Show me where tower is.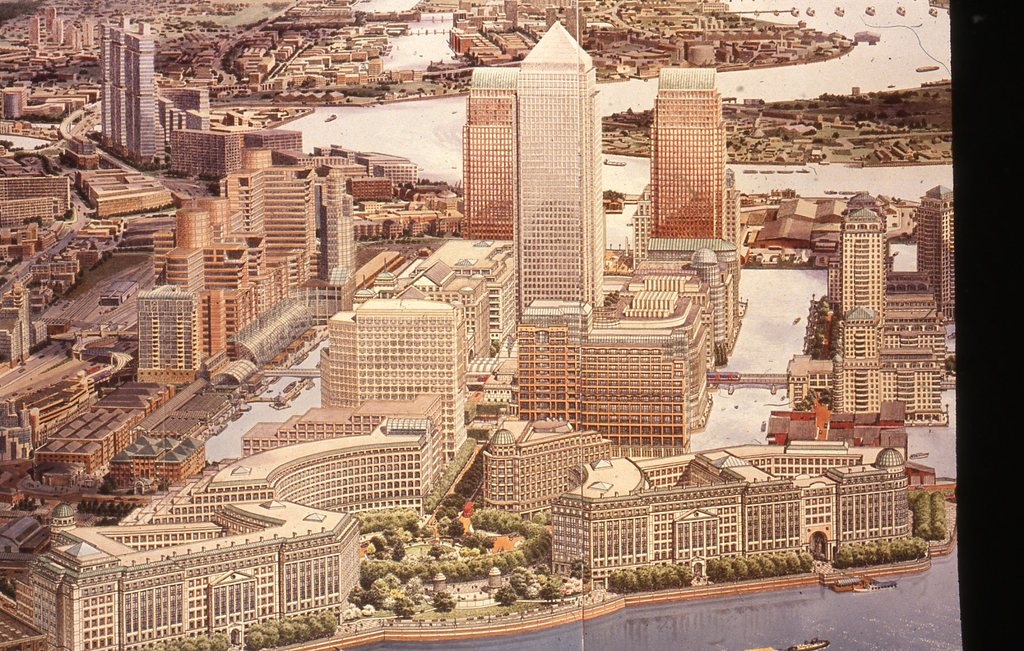
tower is at BBox(913, 176, 959, 322).
